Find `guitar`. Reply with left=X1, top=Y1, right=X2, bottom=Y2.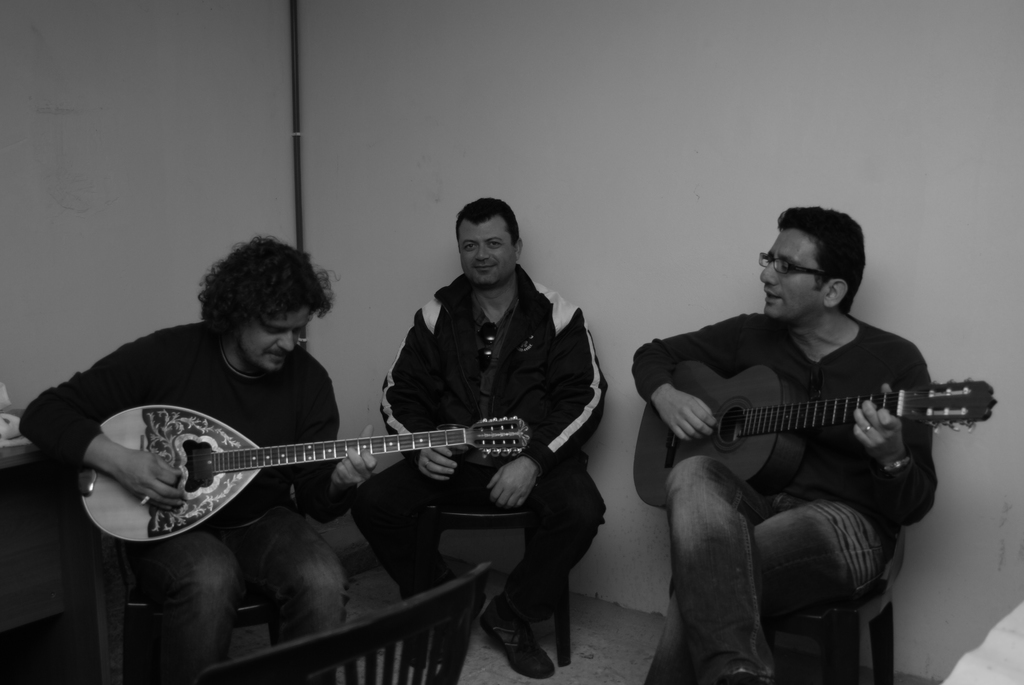
left=65, top=393, right=548, bottom=560.
